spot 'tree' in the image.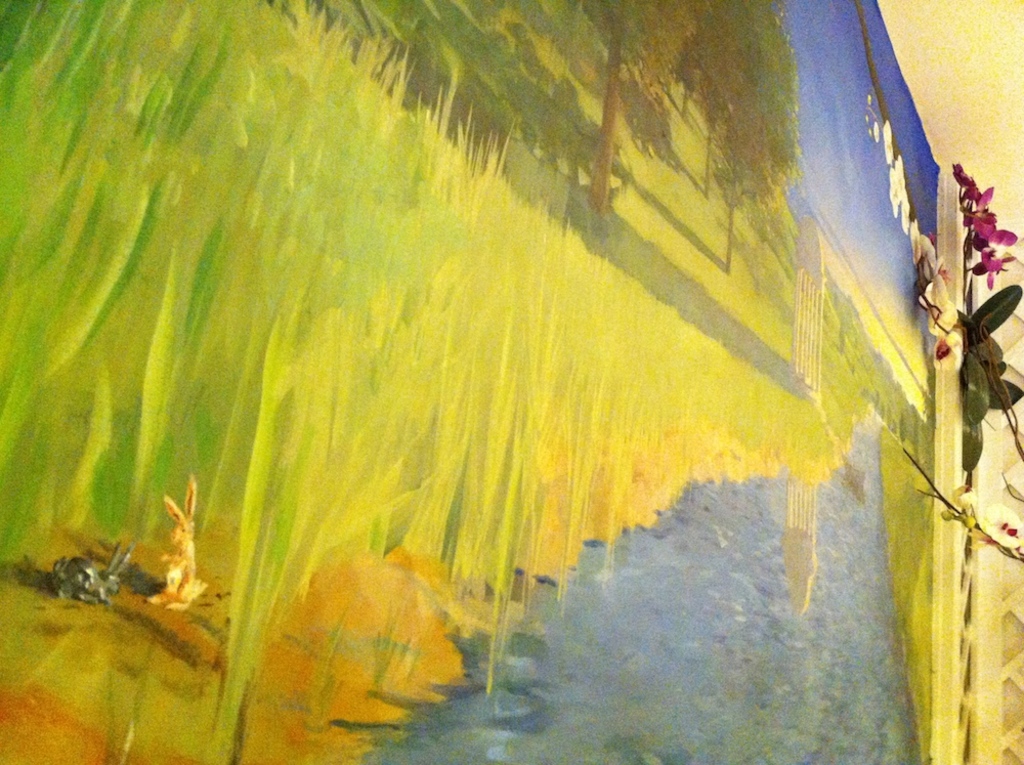
'tree' found at Rect(664, 22, 703, 116).
